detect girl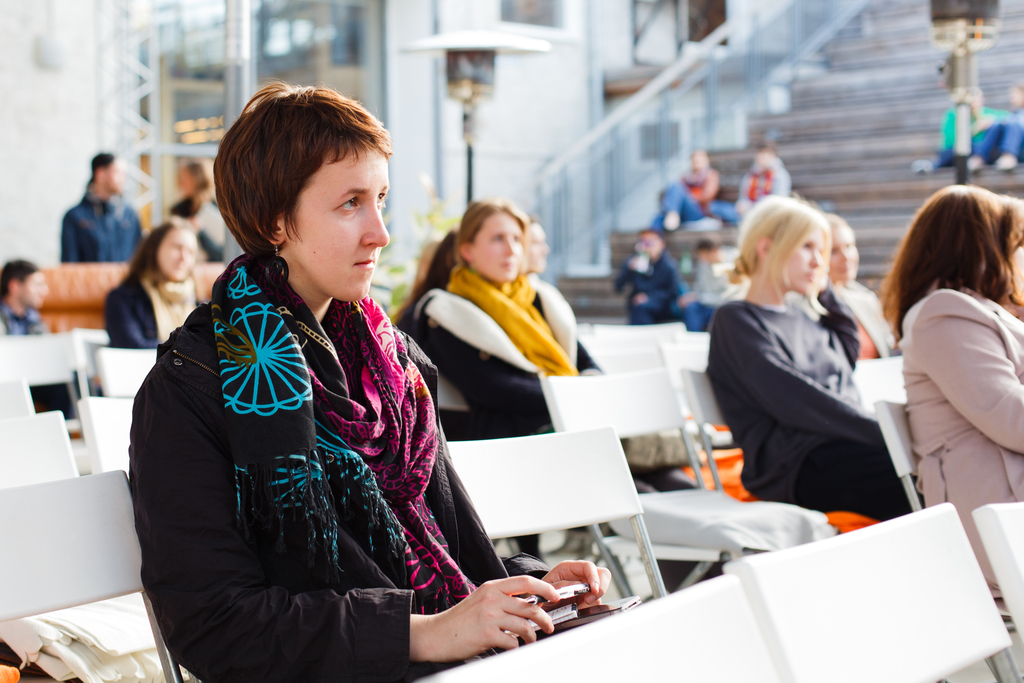
(878, 185, 1023, 616)
